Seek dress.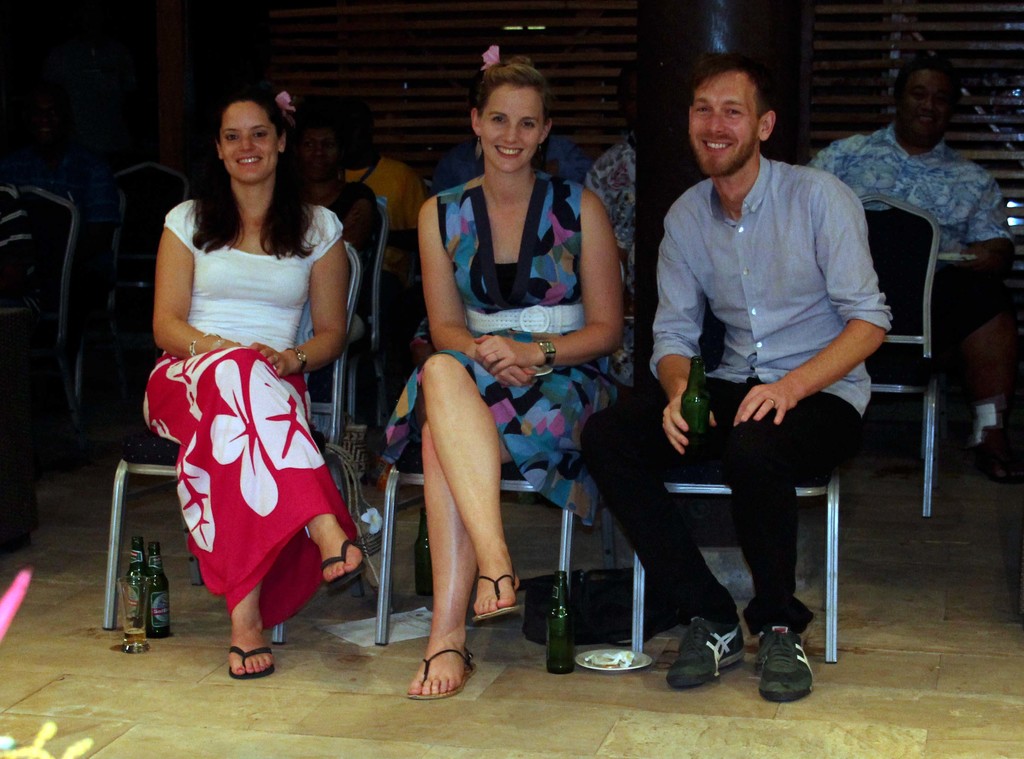
bbox=(383, 173, 627, 521).
